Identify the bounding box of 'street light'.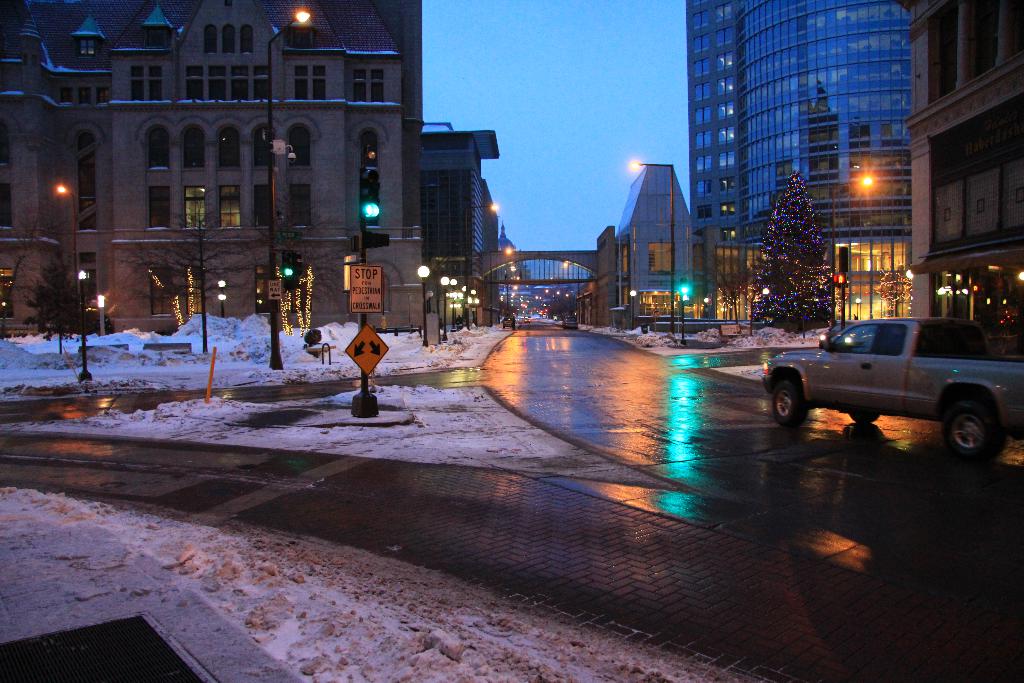
<bbox>827, 172, 879, 333</bbox>.
